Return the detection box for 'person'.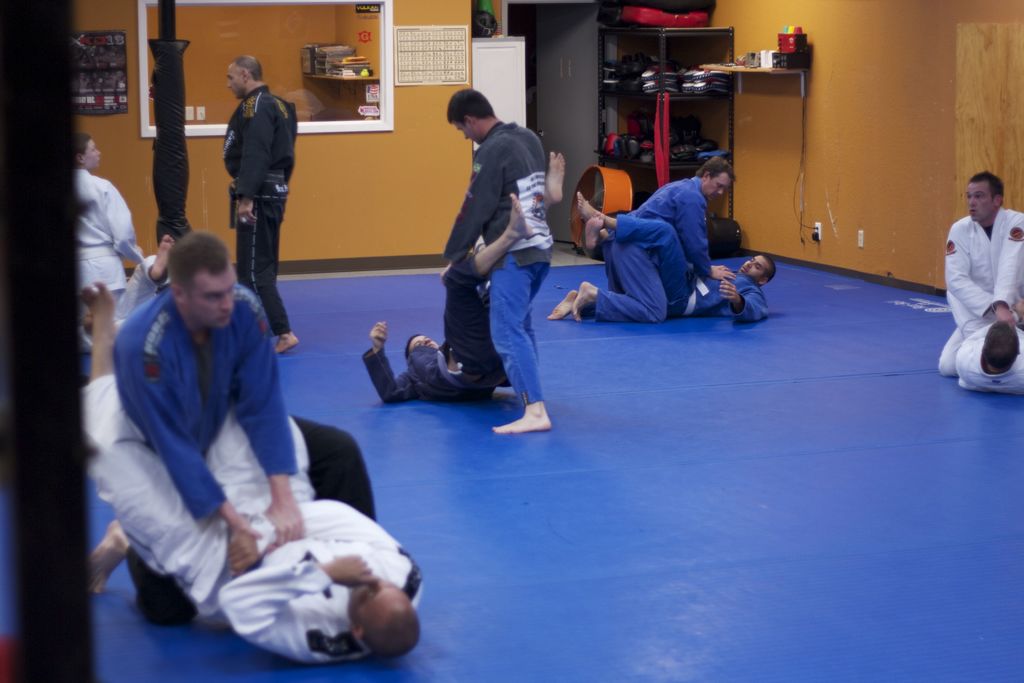
(x1=445, y1=83, x2=555, y2=427).
